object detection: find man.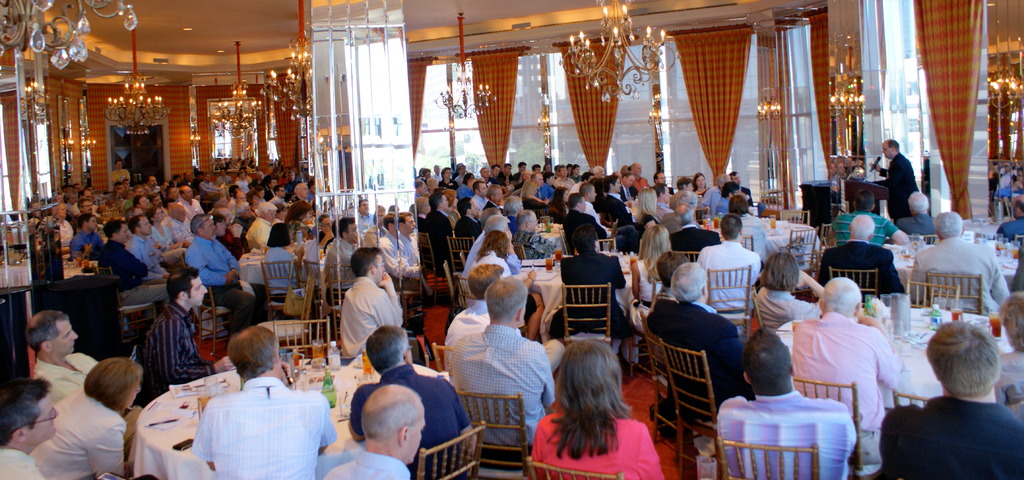
box=[323, 252, 404, 371].
